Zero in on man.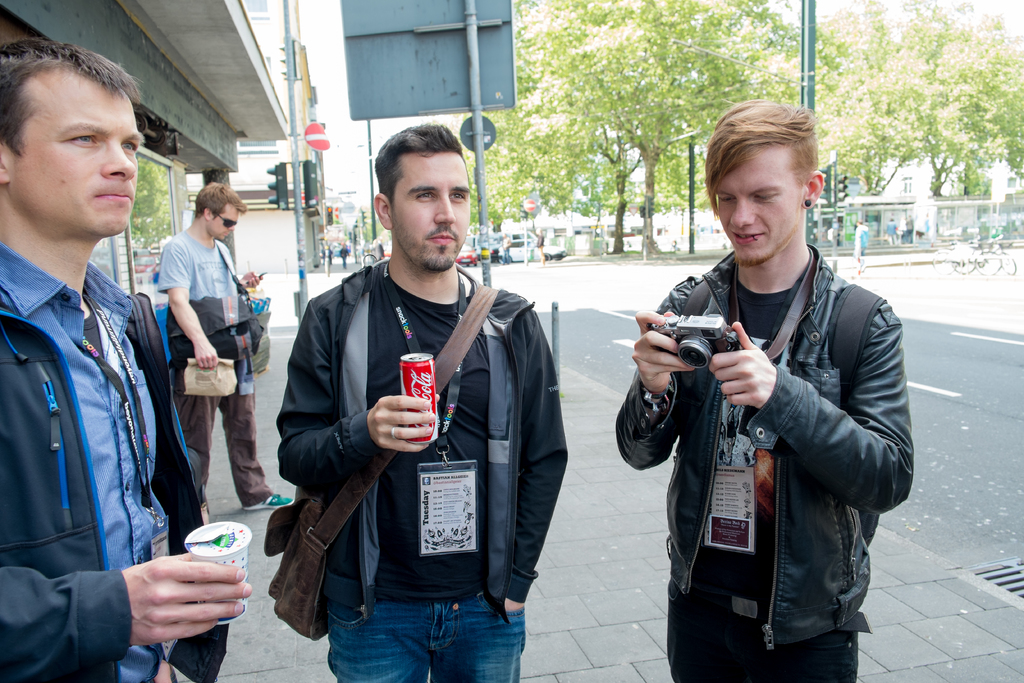
Zeroed in: <region>259, 143, 572, 669</region>.
